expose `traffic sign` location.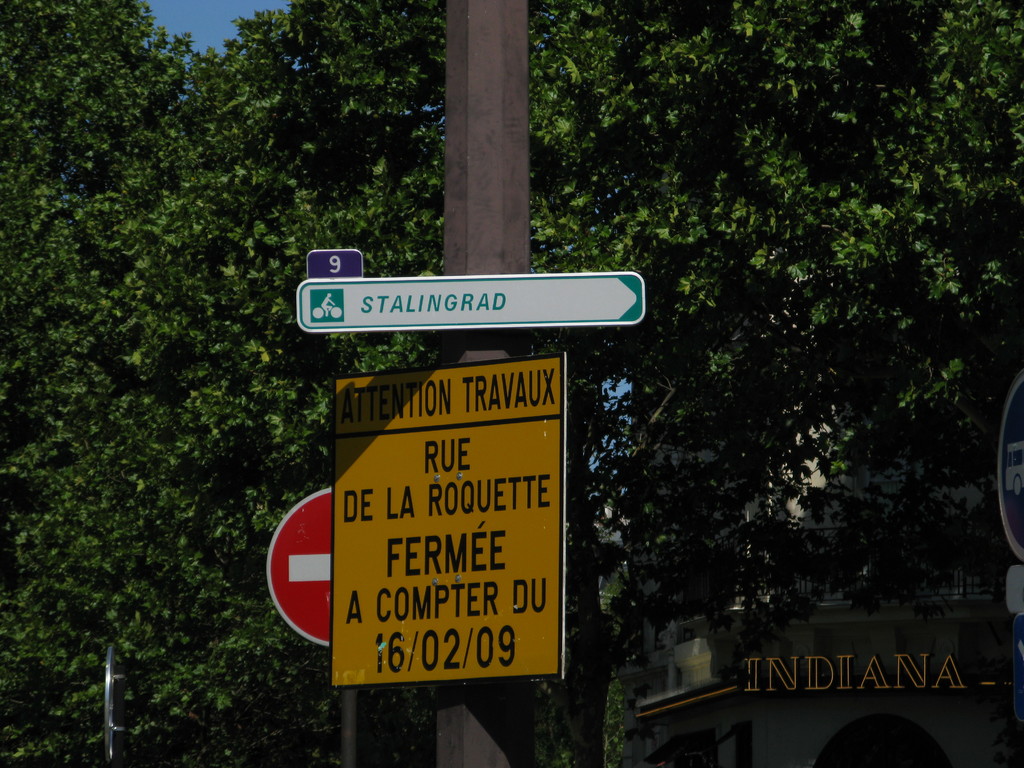
Exposed at region(260, 487, 419, 667).
